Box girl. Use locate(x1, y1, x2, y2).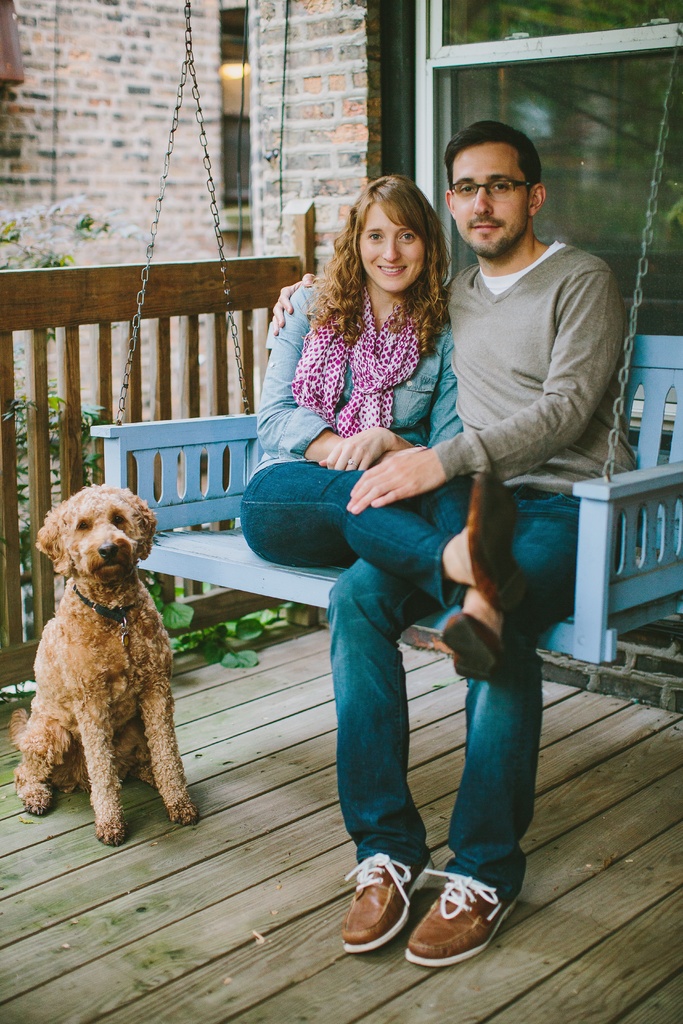
locate(245, 177, 507, 943).
